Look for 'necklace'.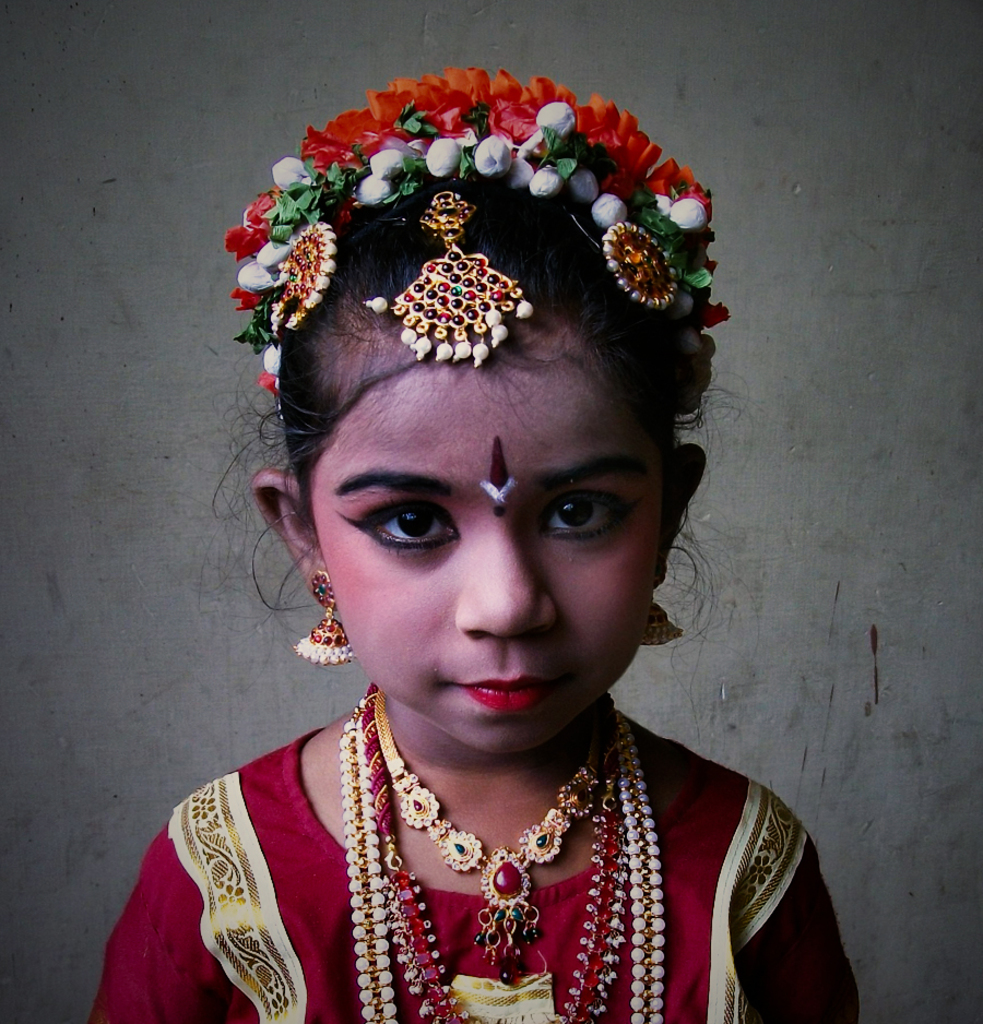
Found: [336,684,662,1023].
